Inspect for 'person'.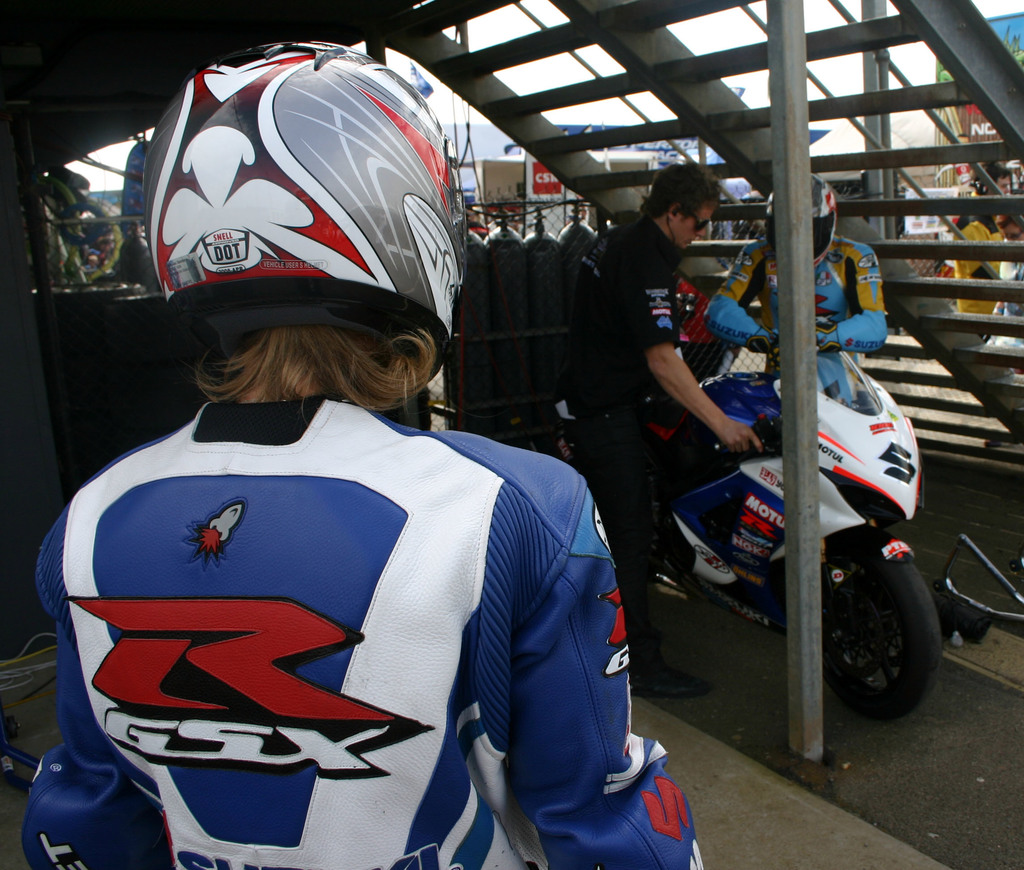
Inspection: 29/40/698/869.
